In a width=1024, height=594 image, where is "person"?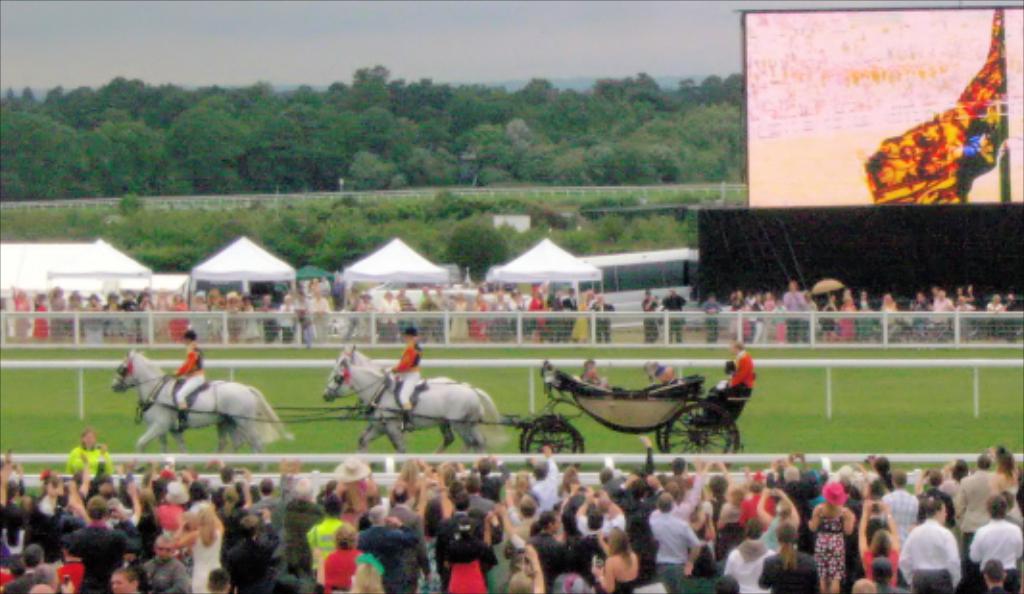
bbox=[173, 329, 207, 434].
